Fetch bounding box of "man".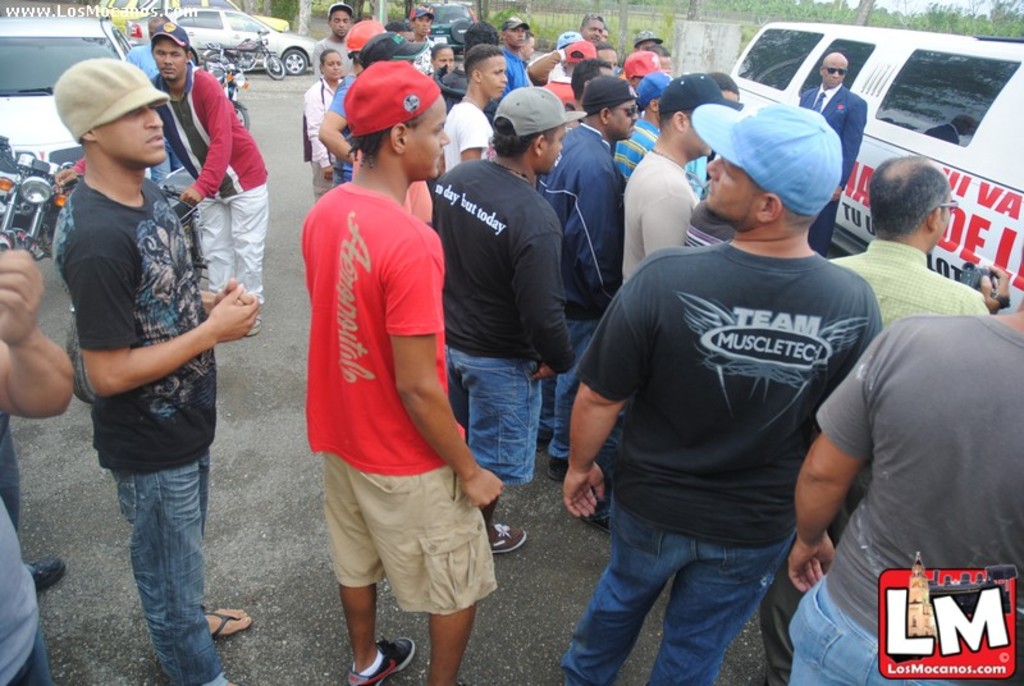
Bbox: bbox=(603, 29, 611, 47).
